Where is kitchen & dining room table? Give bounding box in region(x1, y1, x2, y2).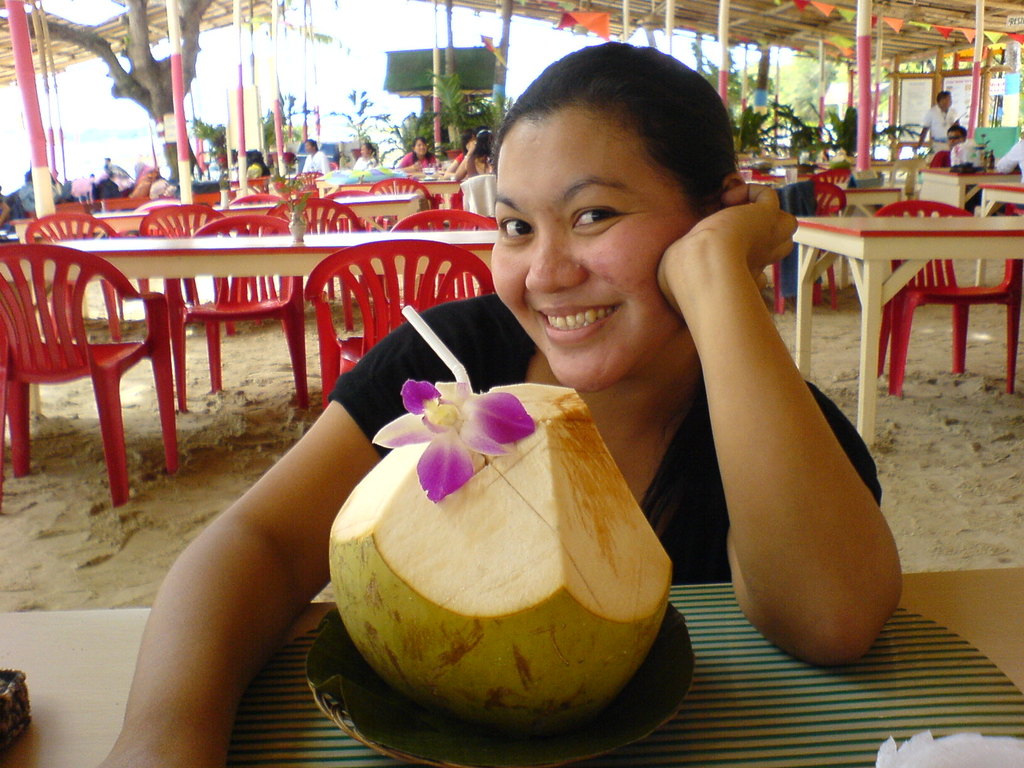
region(792, 196, 1023, 454).
